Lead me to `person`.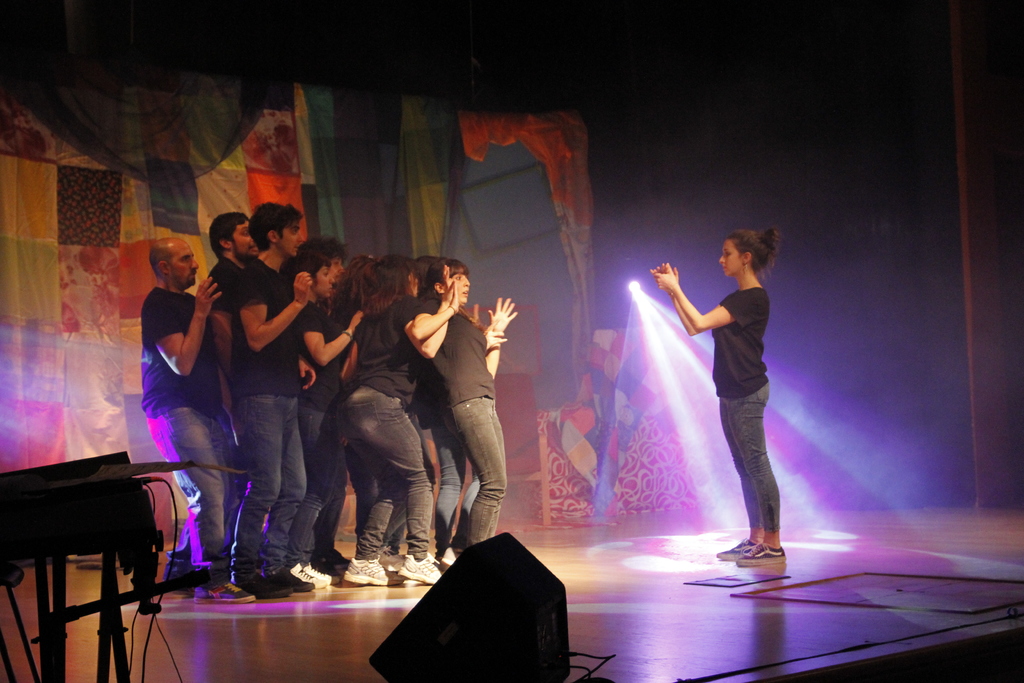
Lead to [406, 263, 511, 572].
